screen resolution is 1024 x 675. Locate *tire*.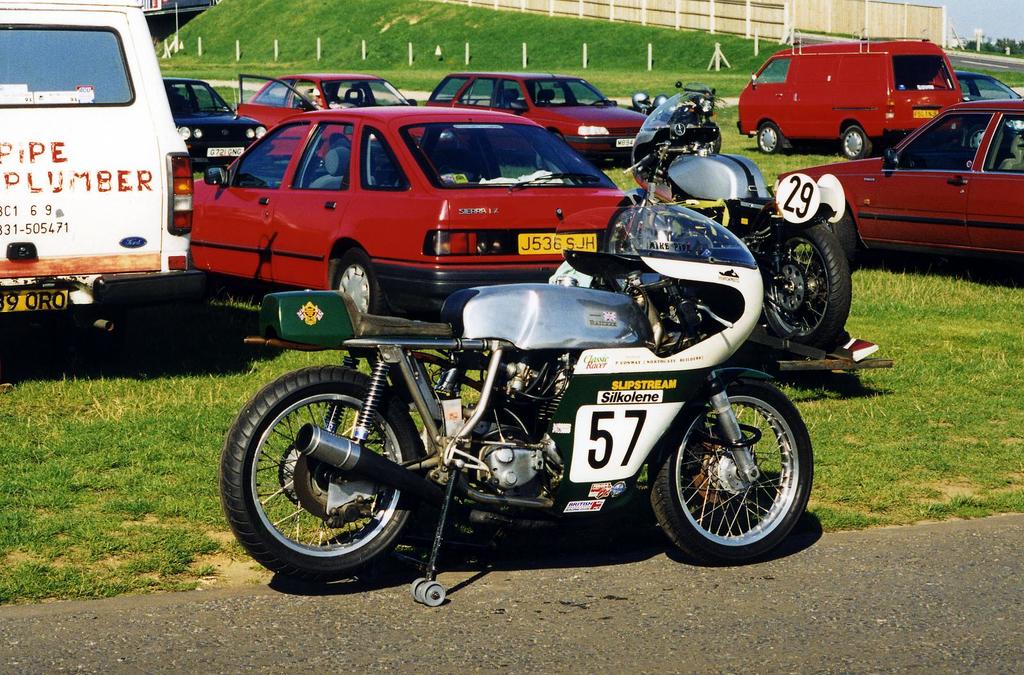
{"left": 422, "top": 581, "right": 447, "bottom": 606}.
